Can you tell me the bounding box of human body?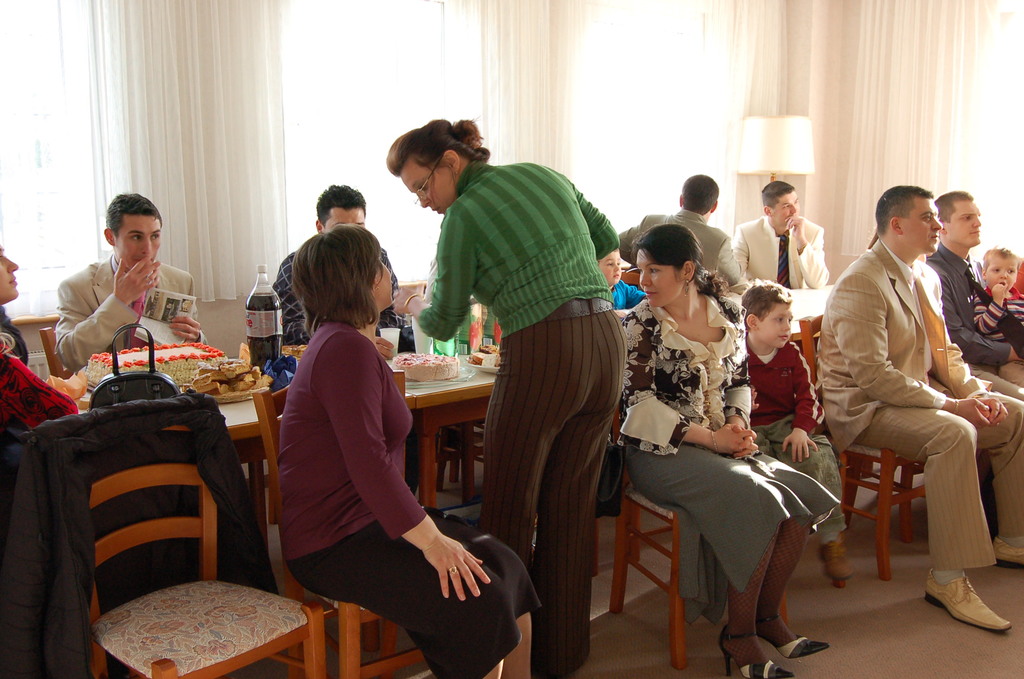
x1=609, y1=281, x2=644, y2=314.
